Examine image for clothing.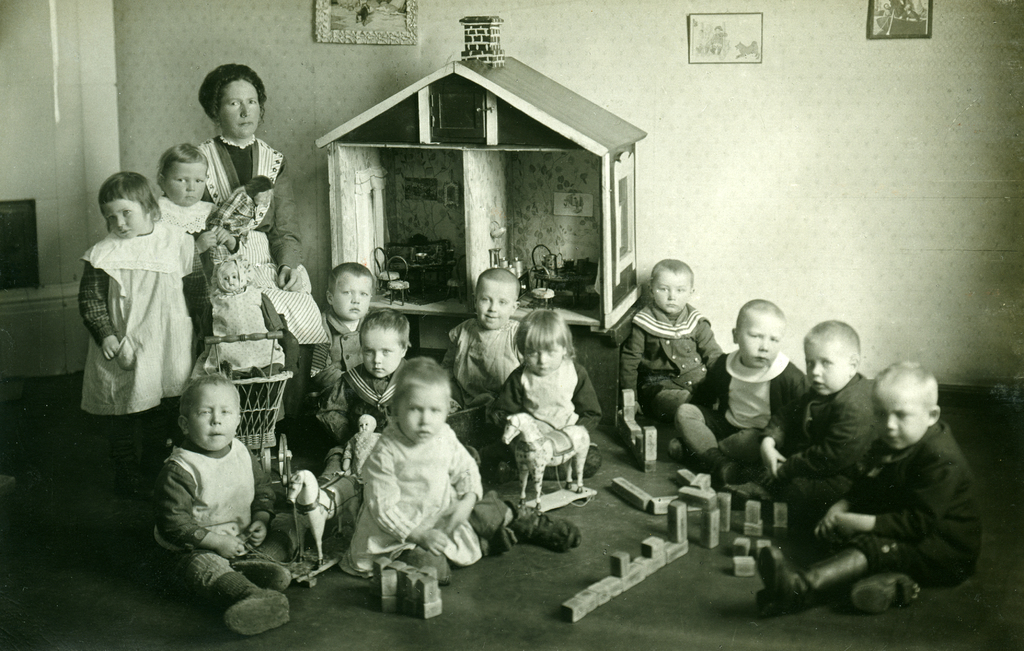
Examination result: {"x1": 774, "y1": 384, "x2": 877, "y2": 468}.
